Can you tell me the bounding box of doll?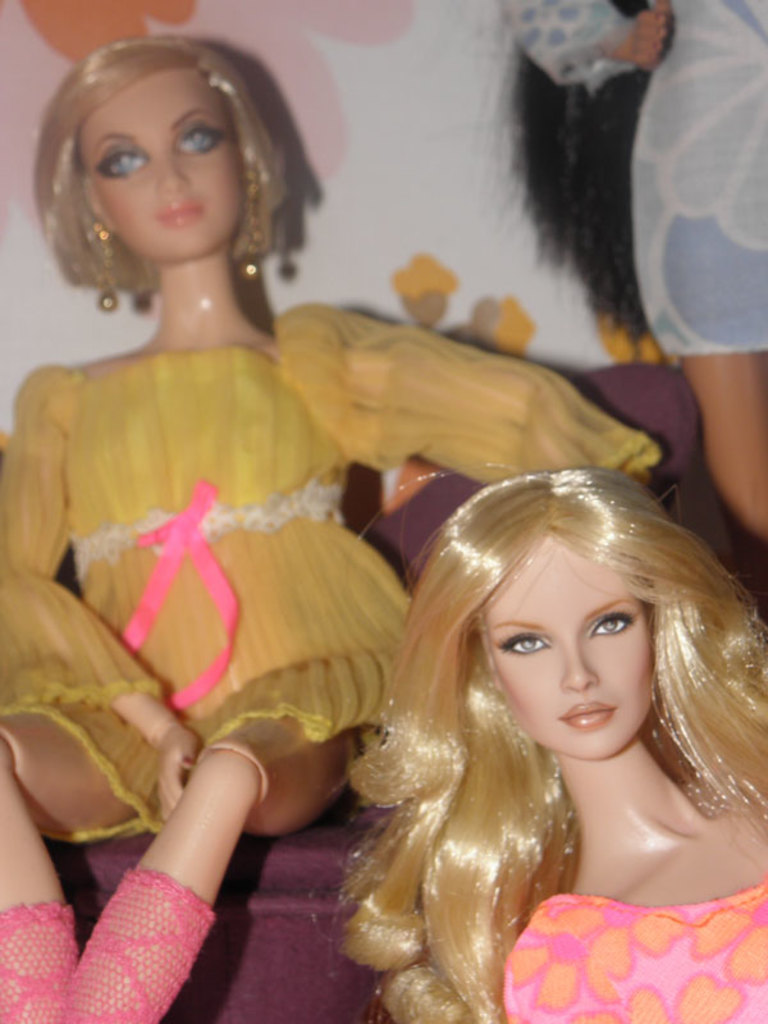
(300,456,767,1018).
